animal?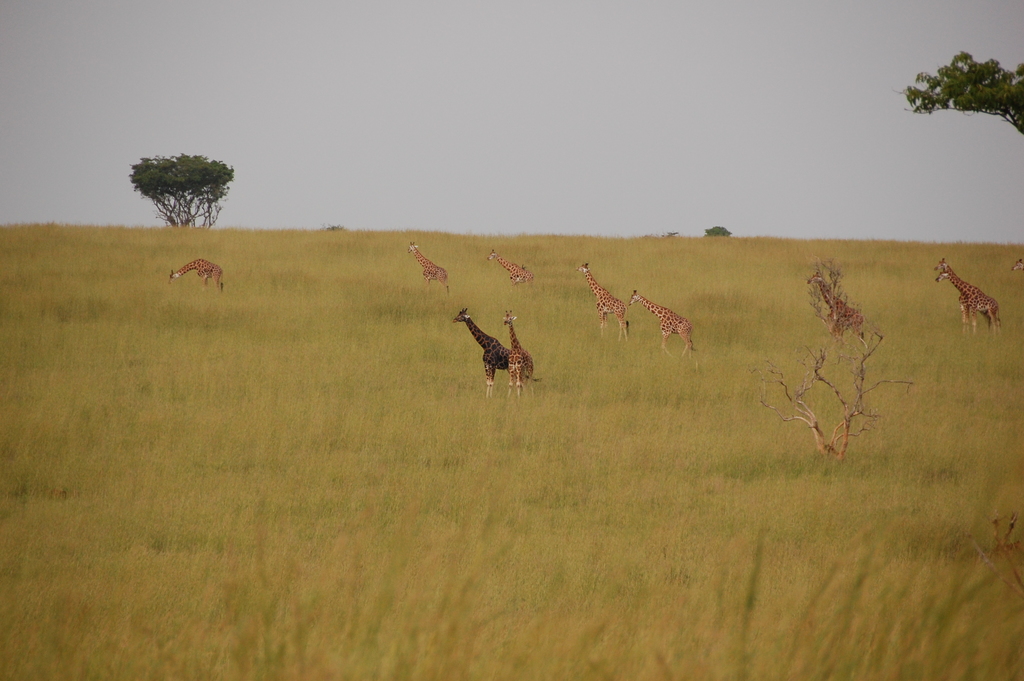
box(573, 263, 635, 350)
